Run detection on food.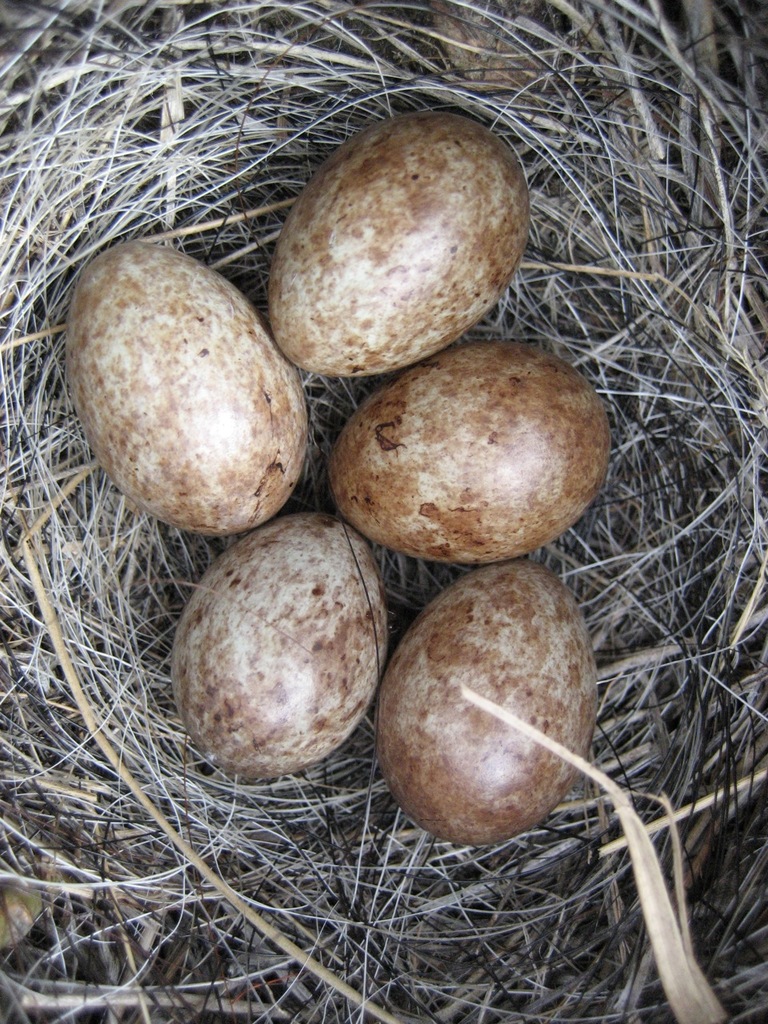
Result: 375 562 597 841.
